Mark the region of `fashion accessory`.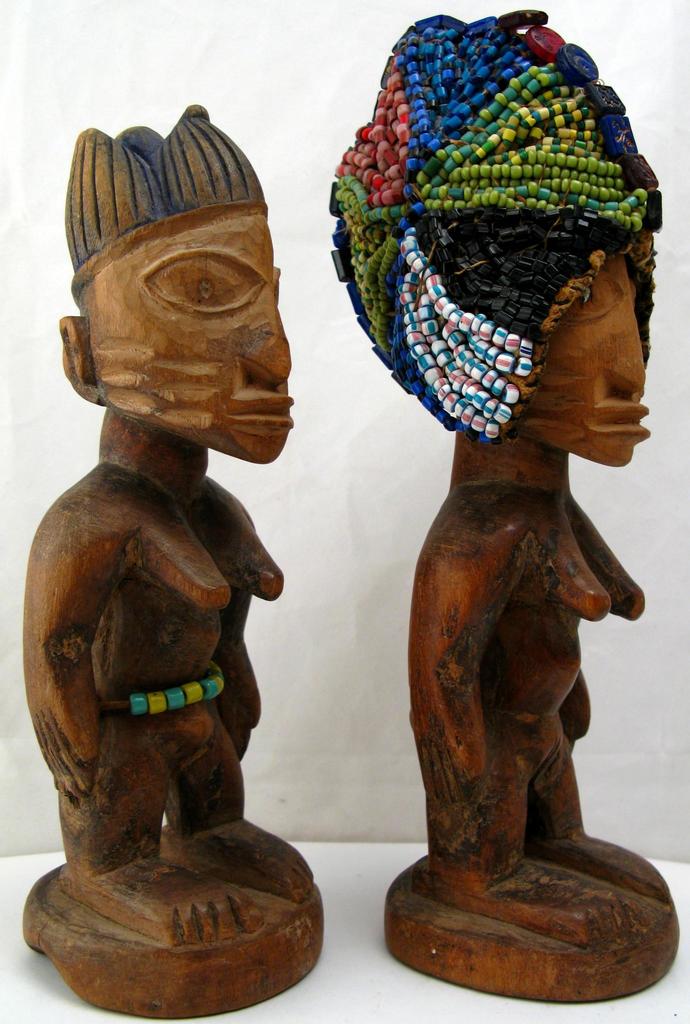
Region: left=99, top=655, right=226, bottom=711.
